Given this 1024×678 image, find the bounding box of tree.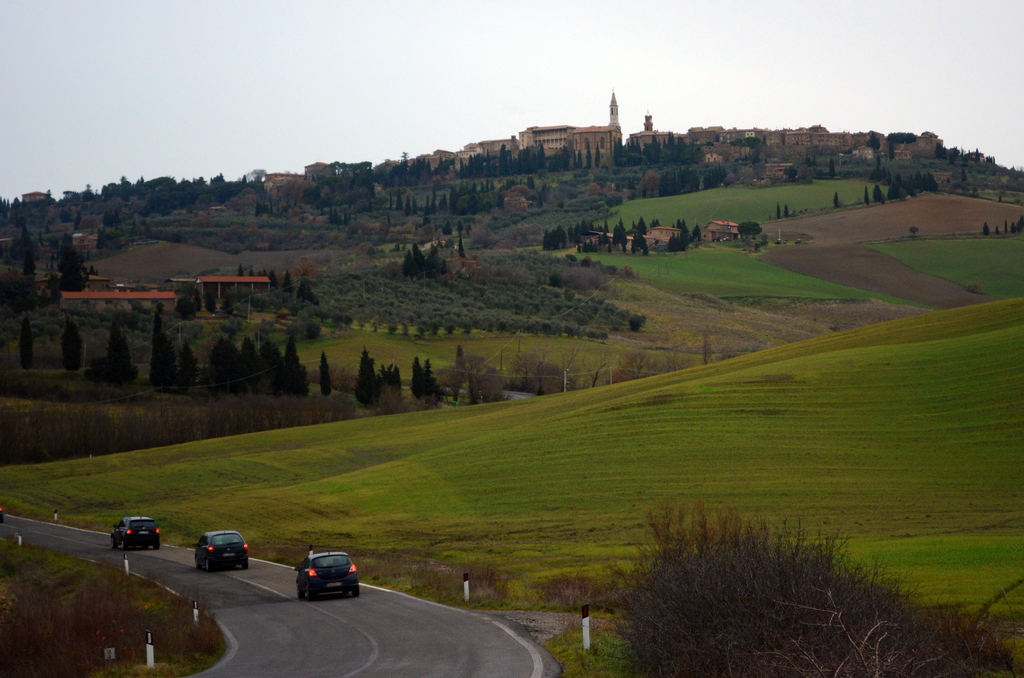
406 353 422 403.
